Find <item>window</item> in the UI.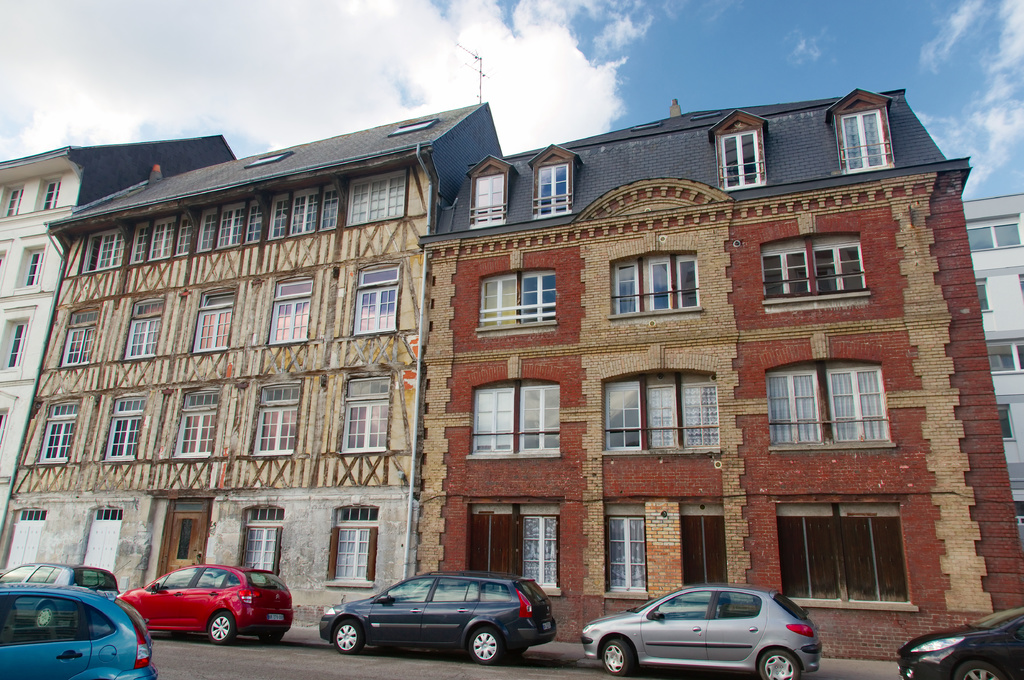
UI element at 771/353/899/470.
